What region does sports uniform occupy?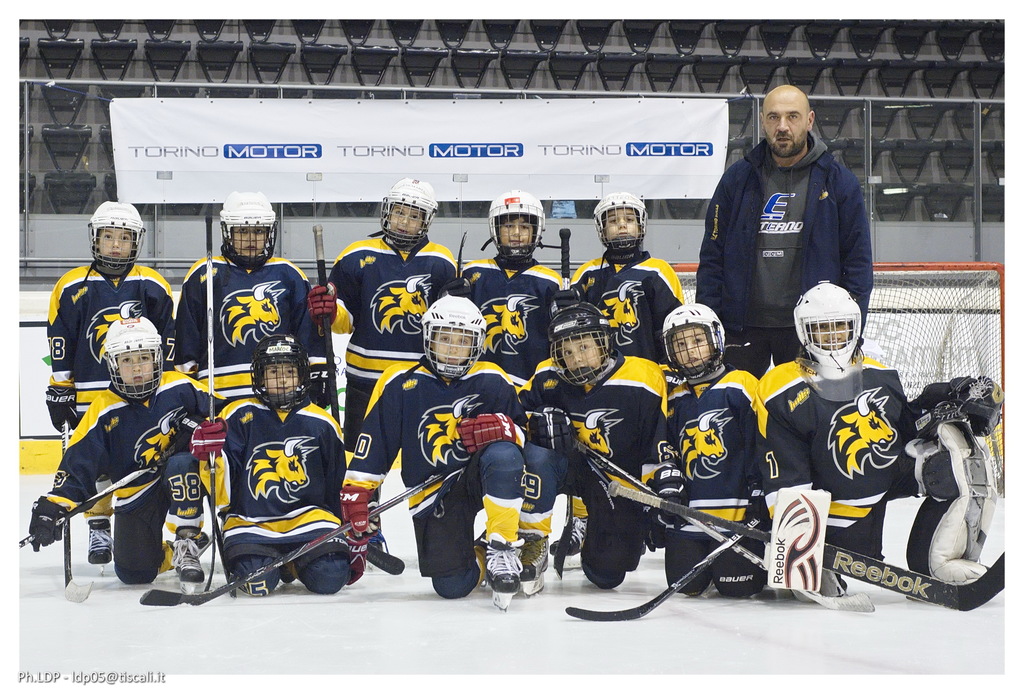
l=458, t=191, r=582, b=378.
